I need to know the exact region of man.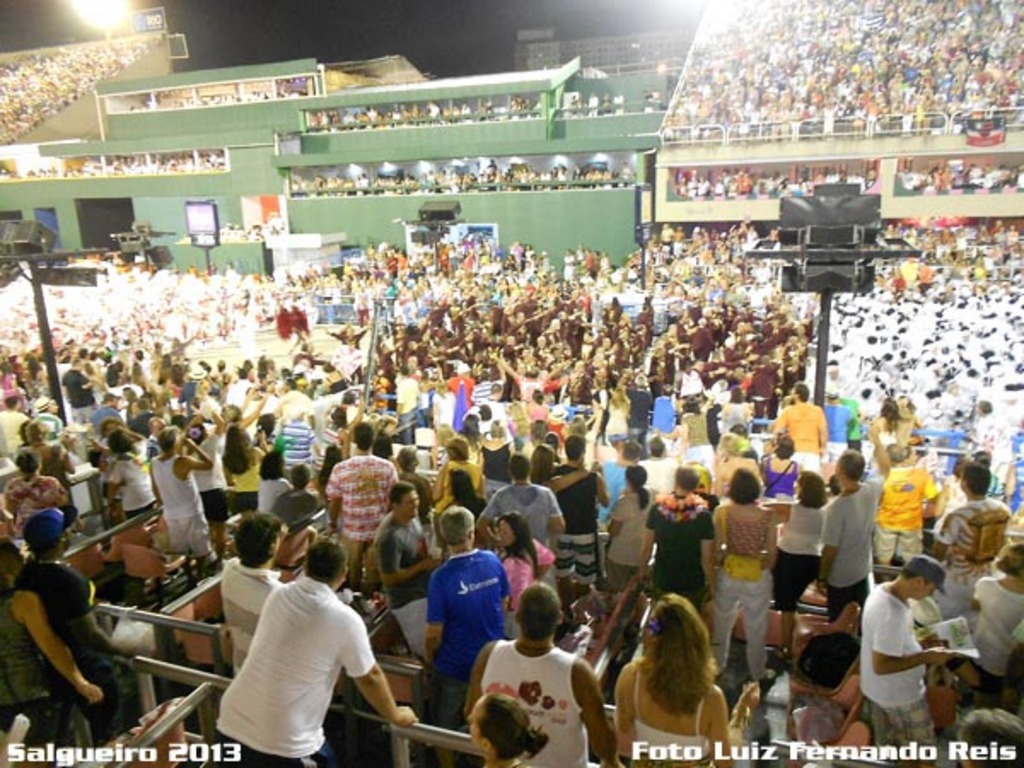
Region: (328, 422, 394, 577).
